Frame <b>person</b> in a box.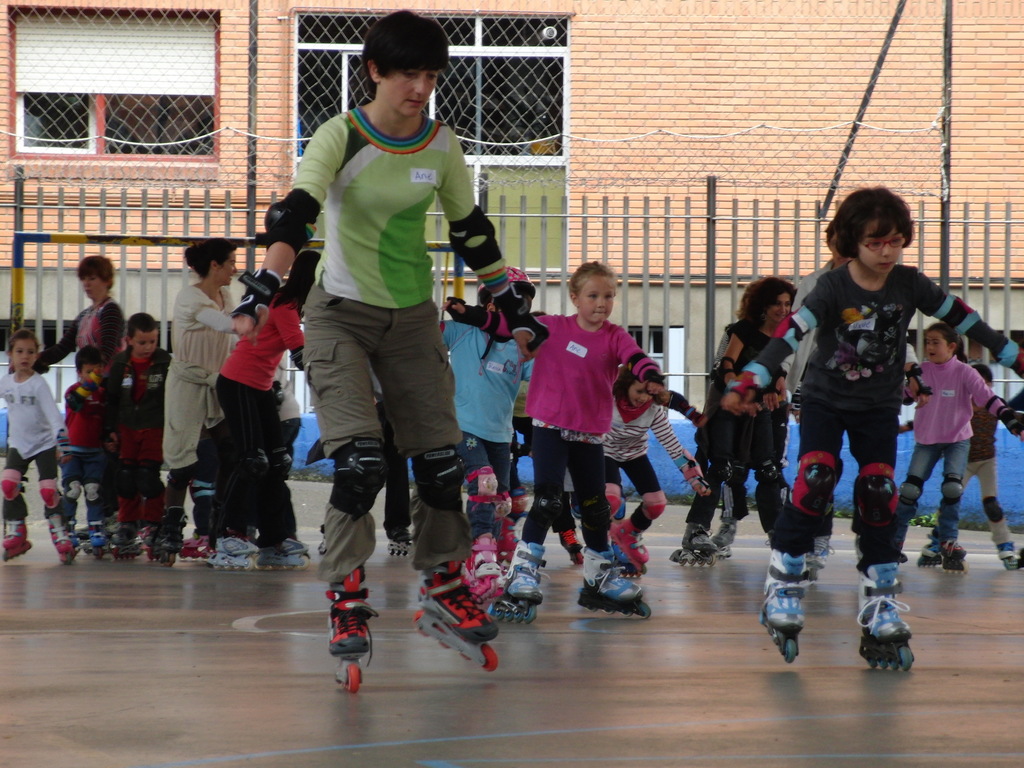
x1=226 y1=10 x2=546 y2=595.
